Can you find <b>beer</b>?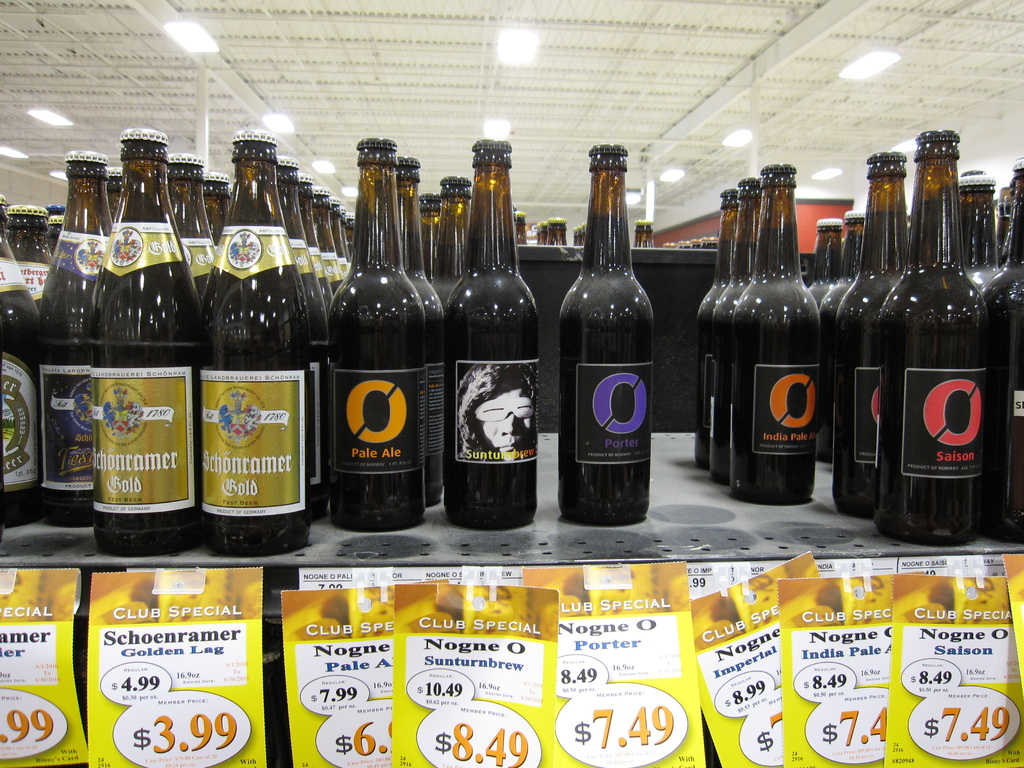
Yes, bounding box: {"x1": 559, "y1": 140, "x2": 653, "y2": 528}.
